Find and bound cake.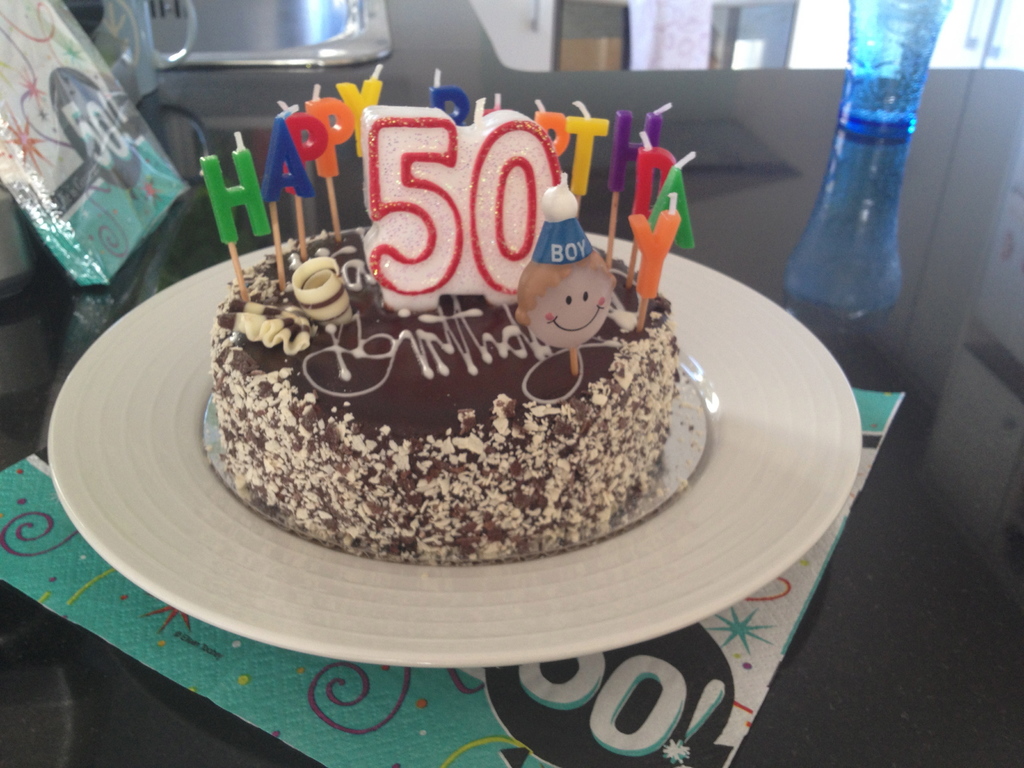
Bound: 207/226/682/570.
